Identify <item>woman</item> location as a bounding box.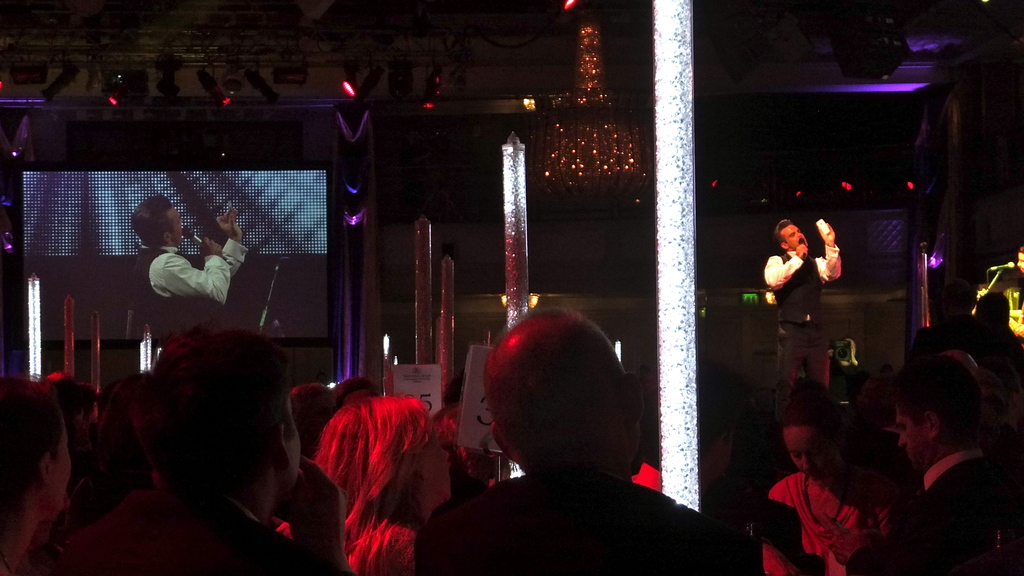
left=0, top=373, right=74, bottom=575.
